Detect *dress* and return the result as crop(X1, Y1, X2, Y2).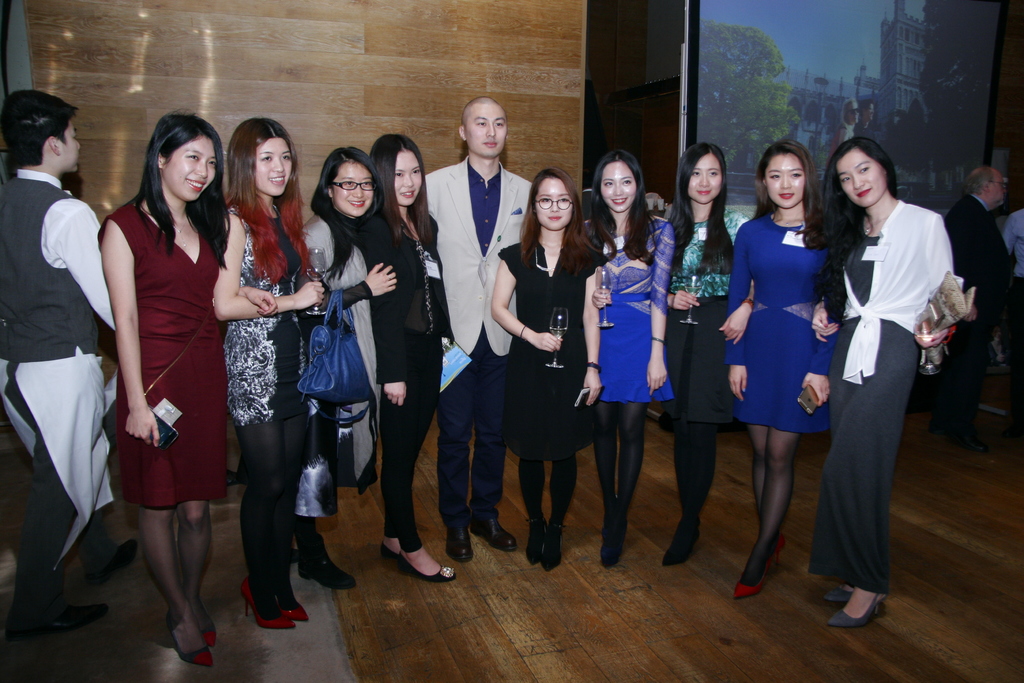
crop(95, 201, 230, 511).
